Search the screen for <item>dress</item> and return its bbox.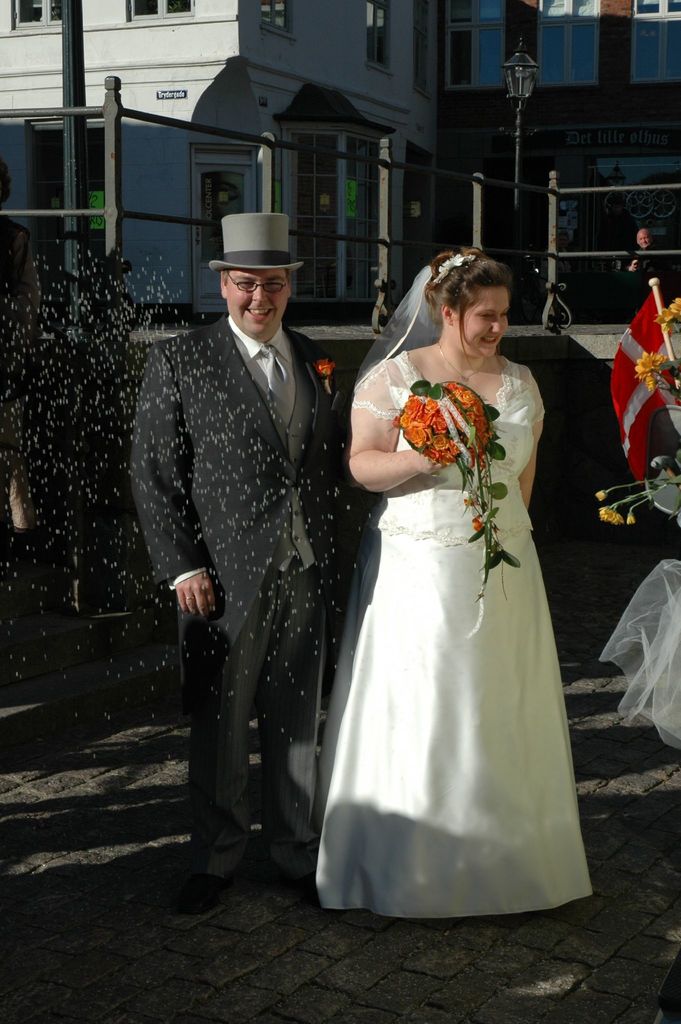
Found: left=318, top=351, right=593, bottom=925.
